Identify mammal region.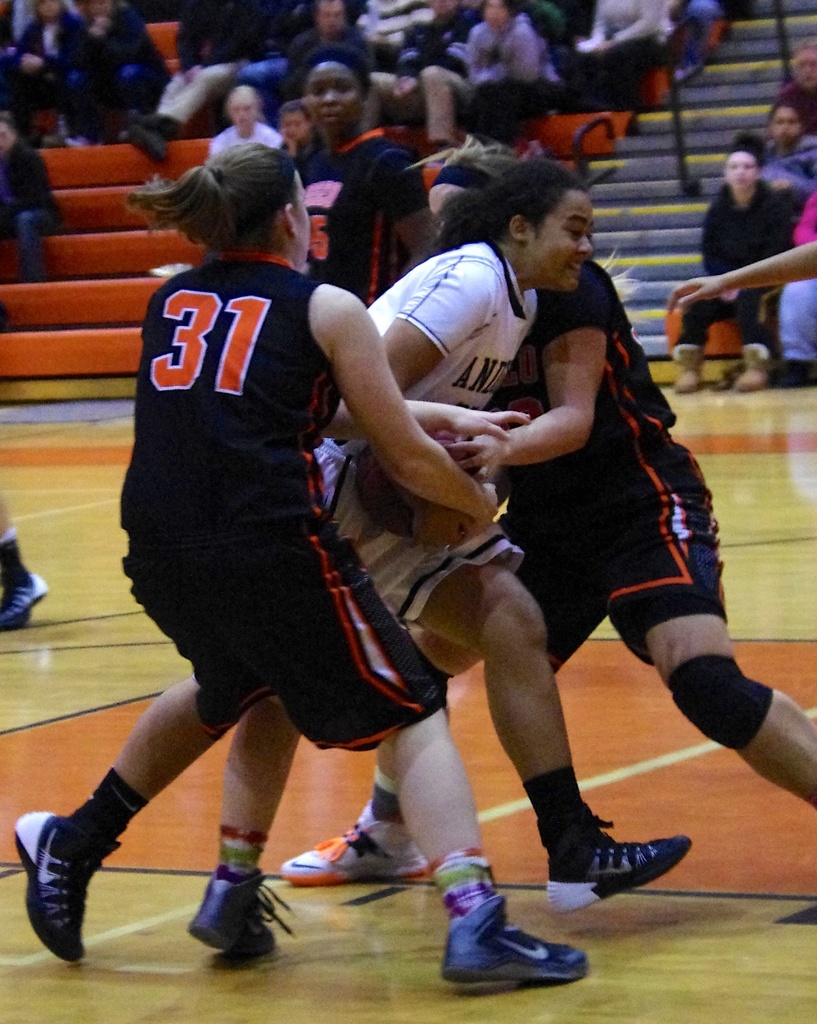
Region: (293, 35, 443, 307).
